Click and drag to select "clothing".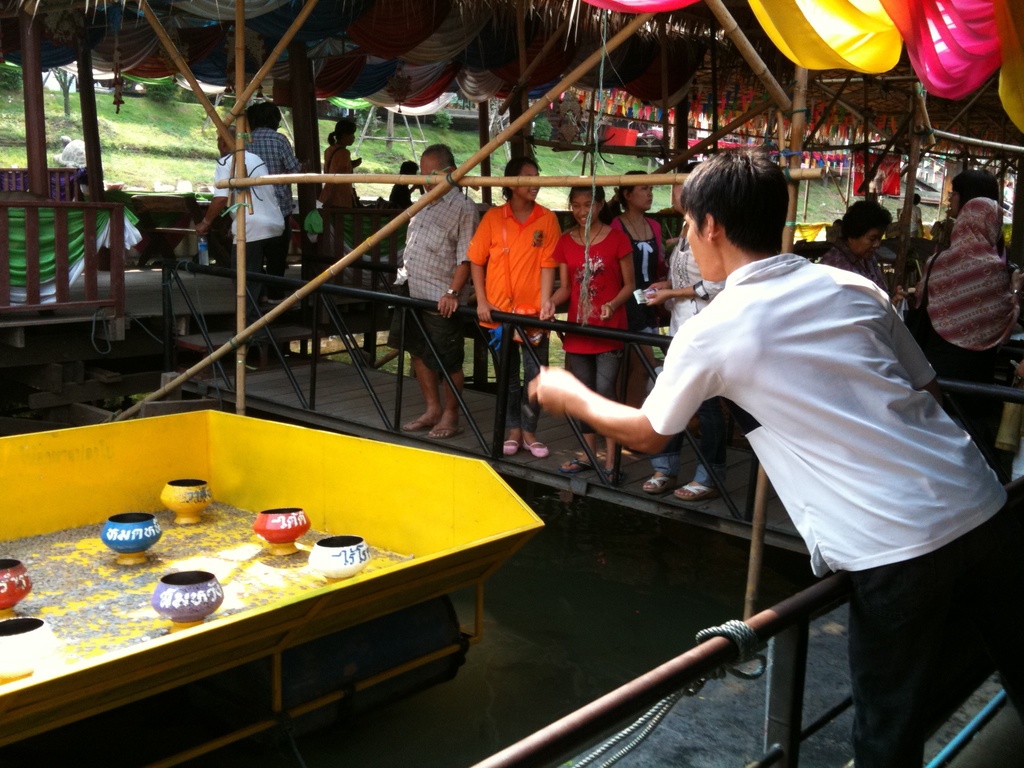
Selection: {"left": 211, "top": 145, "right": 278, "bottom": 356}.
